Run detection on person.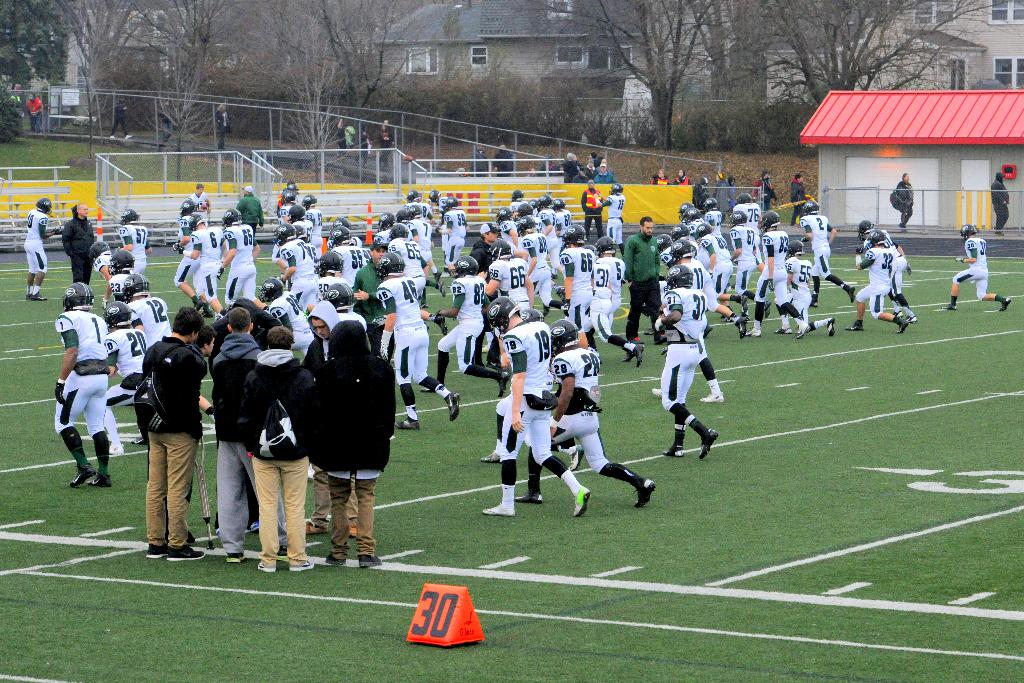
Result: left=113, top=93, right=126, bottom=140.
